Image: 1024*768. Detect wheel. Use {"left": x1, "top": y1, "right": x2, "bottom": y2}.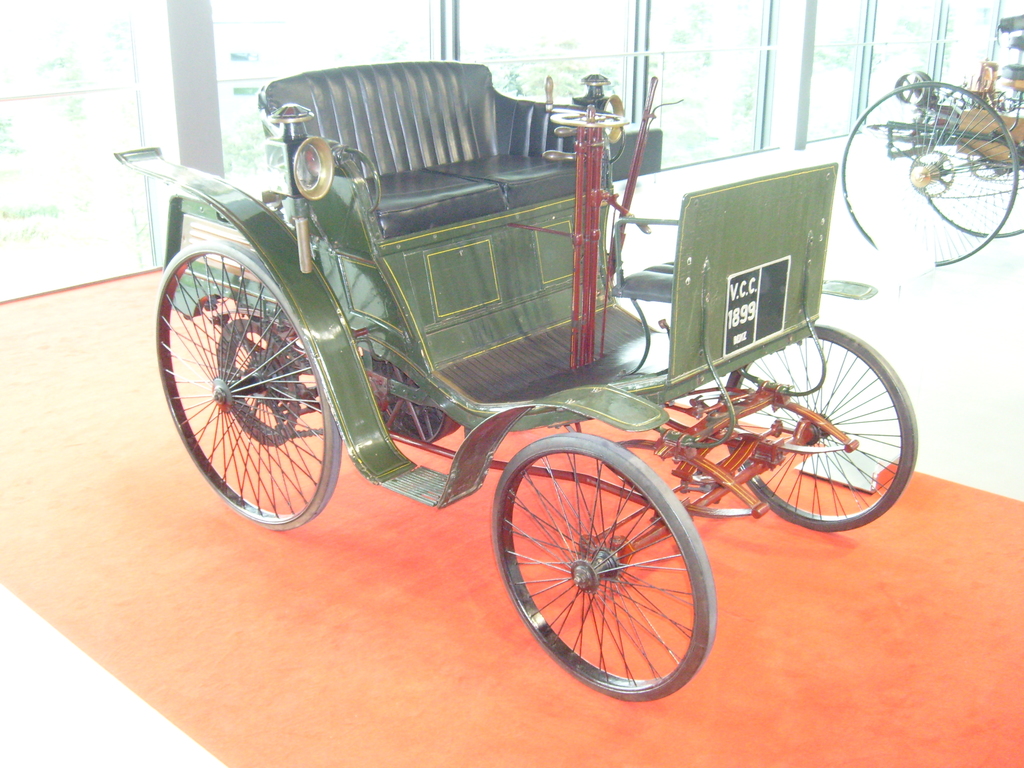
{"left": 911, "top": 69, "right": 1023, "bottom": 241}.
